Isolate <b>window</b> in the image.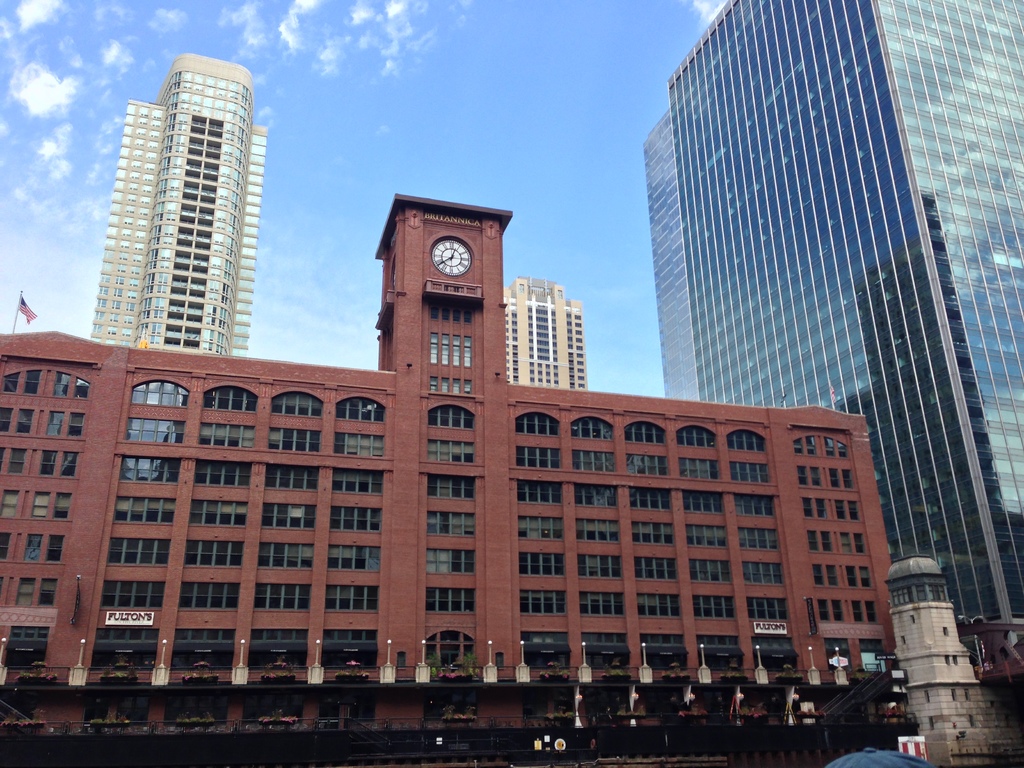
Isolated region: 324 586 378 613.
